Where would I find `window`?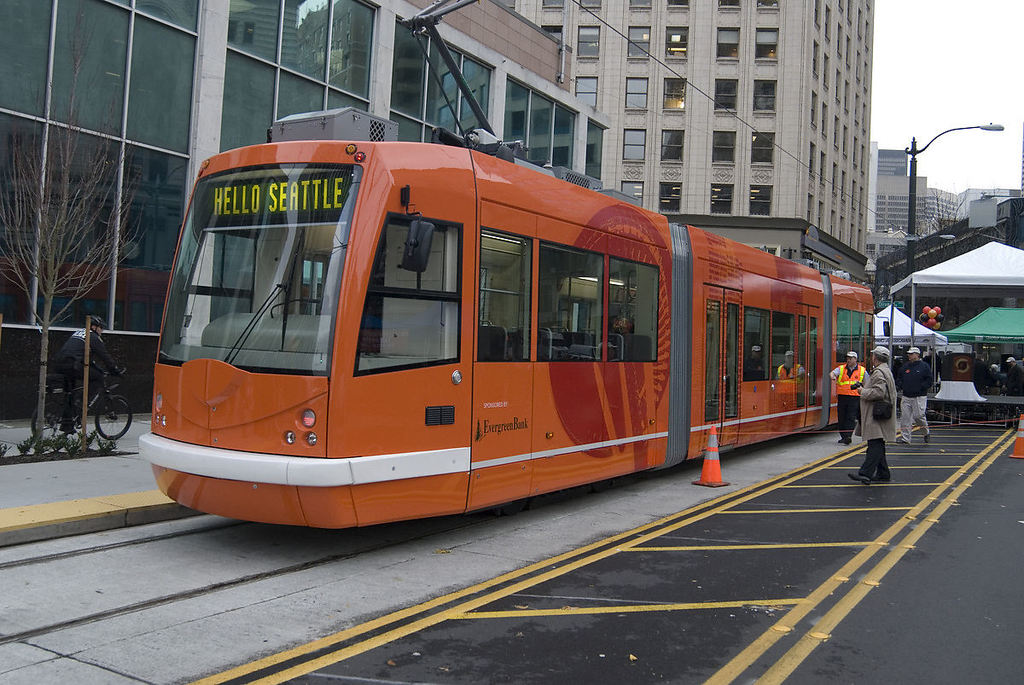
At x1=545 y1=26 x2=562 y2=40.
